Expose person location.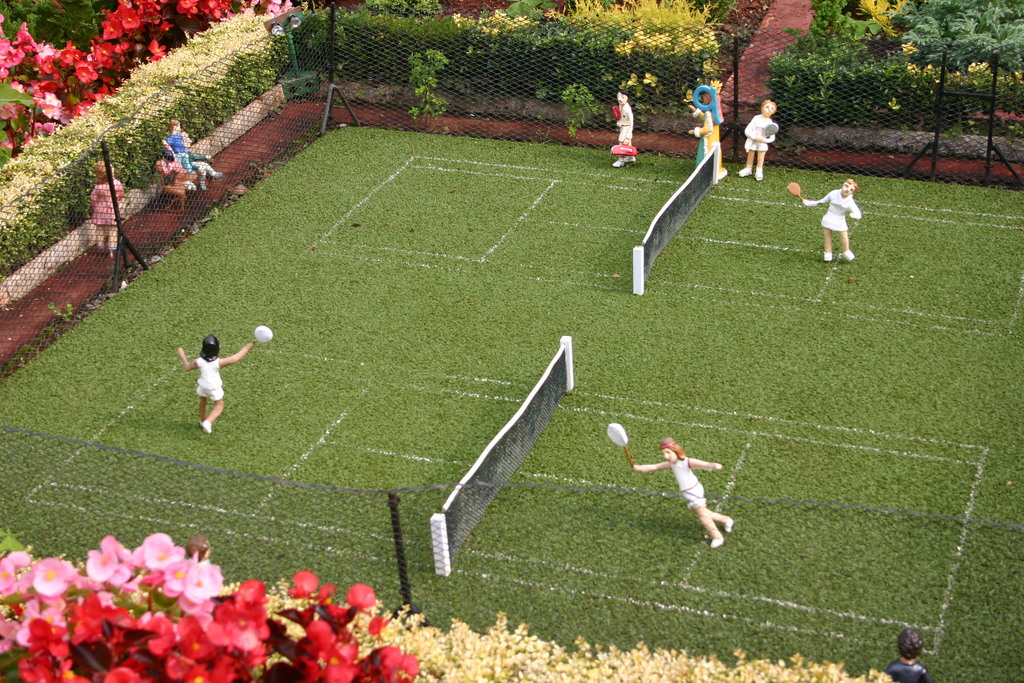
Exposed at region(686, 84, 729, 183).
